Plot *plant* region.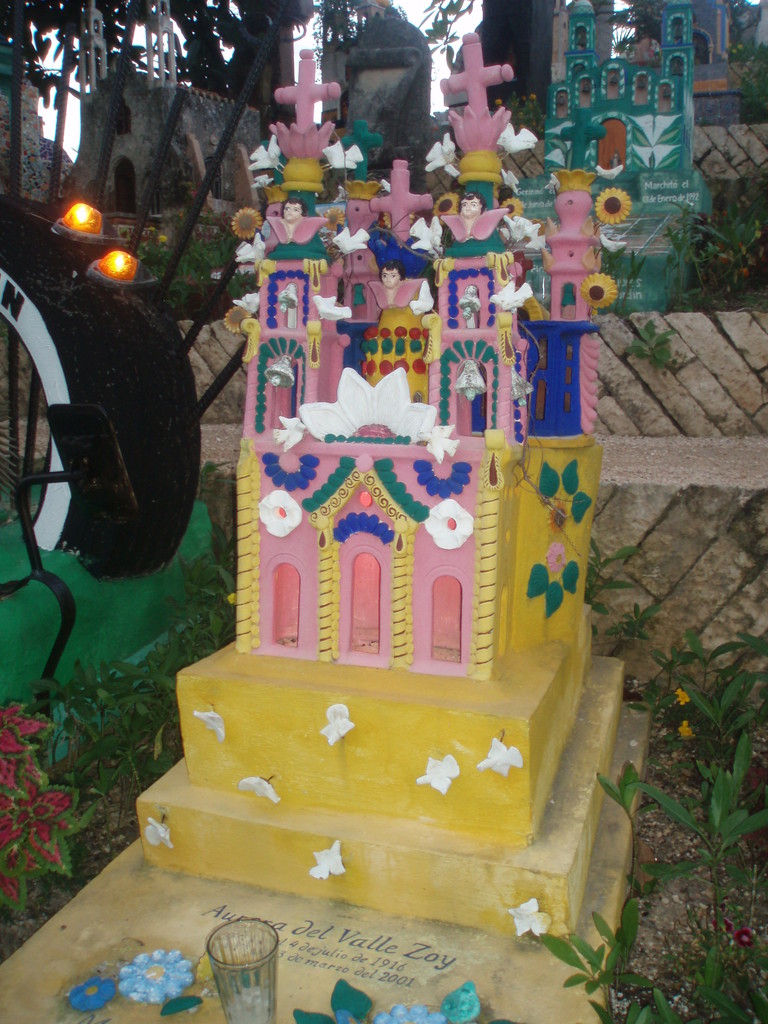
Plotted at bbox=[639, 746, 767, 995].
